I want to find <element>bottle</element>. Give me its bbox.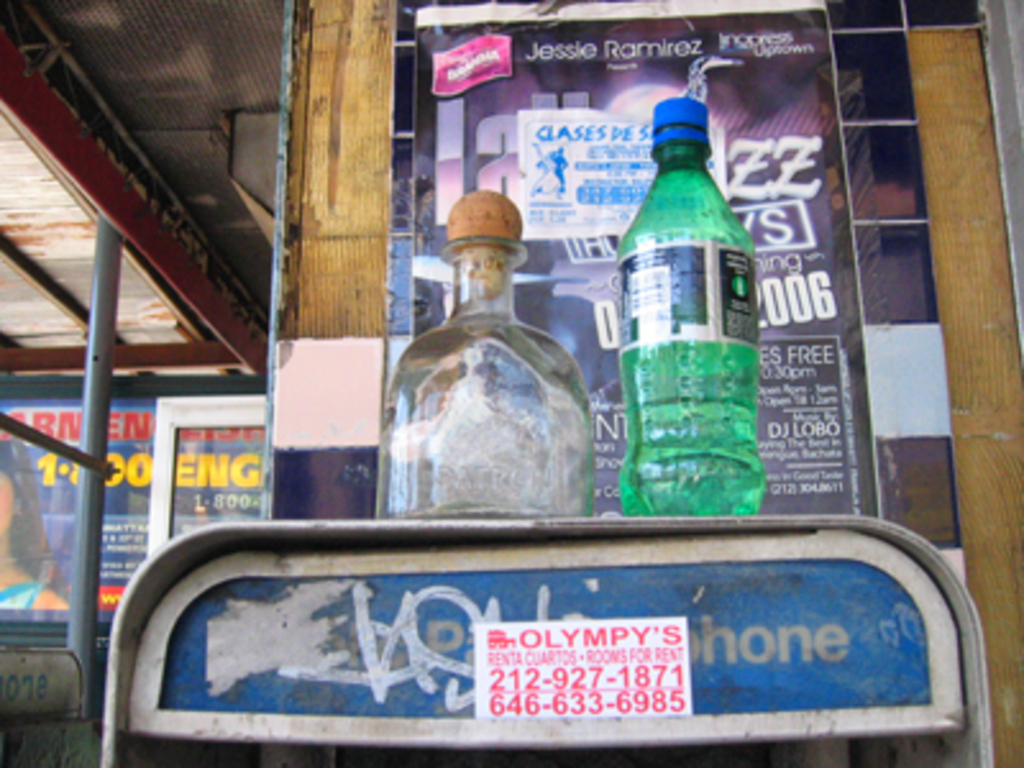
x1=379 y1=187 x2=589 y2=527.
